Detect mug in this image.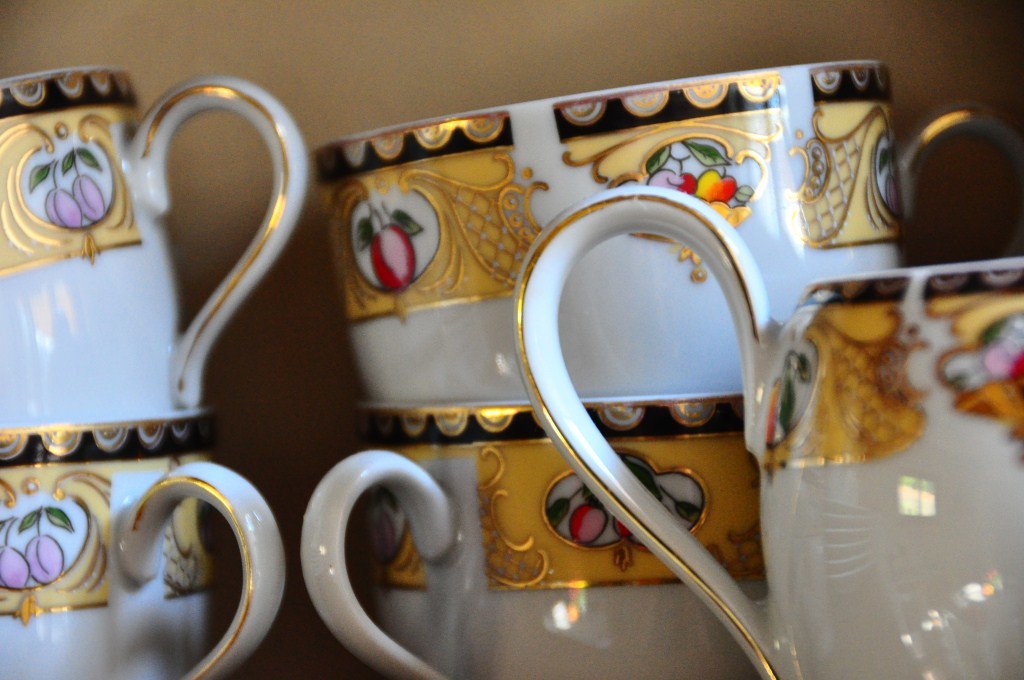
Detection: (x1=0, y1=430, x2=285, y2=679).
